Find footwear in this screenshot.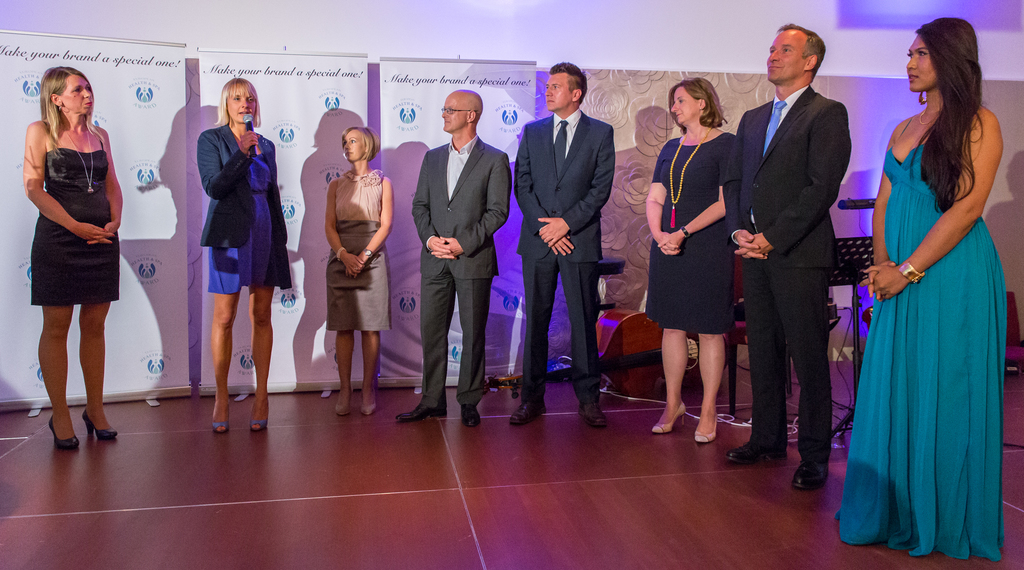
The bounding box for footwear is crop(336, 389, 349, 416).
